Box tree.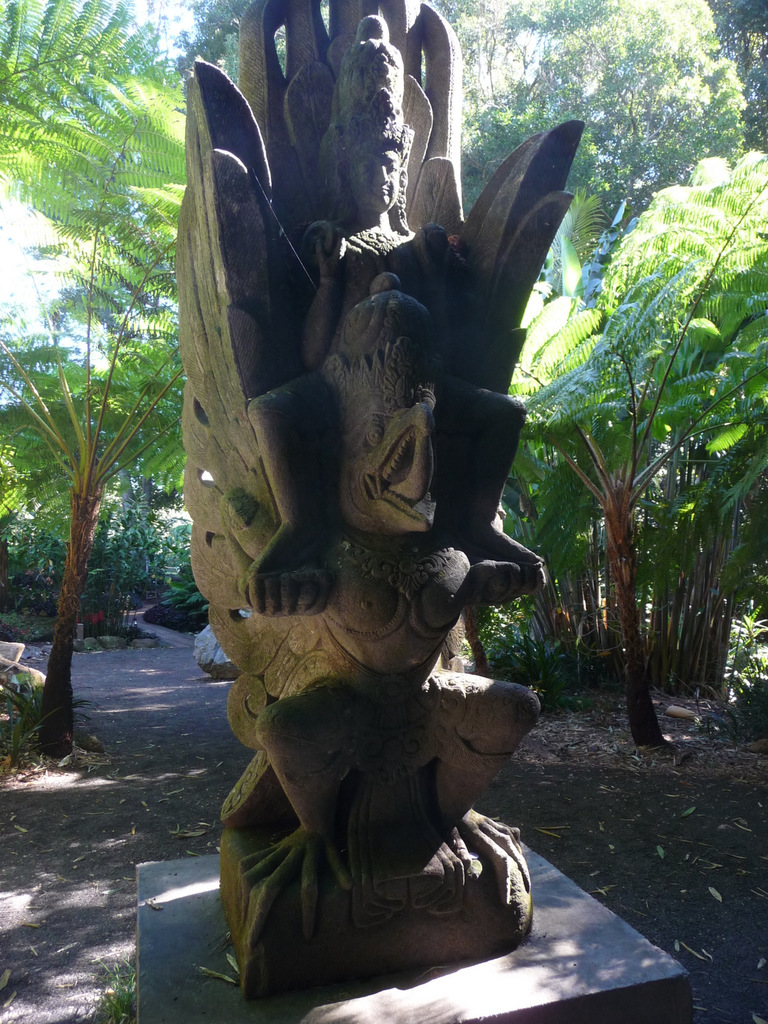
477/159/767/753.
